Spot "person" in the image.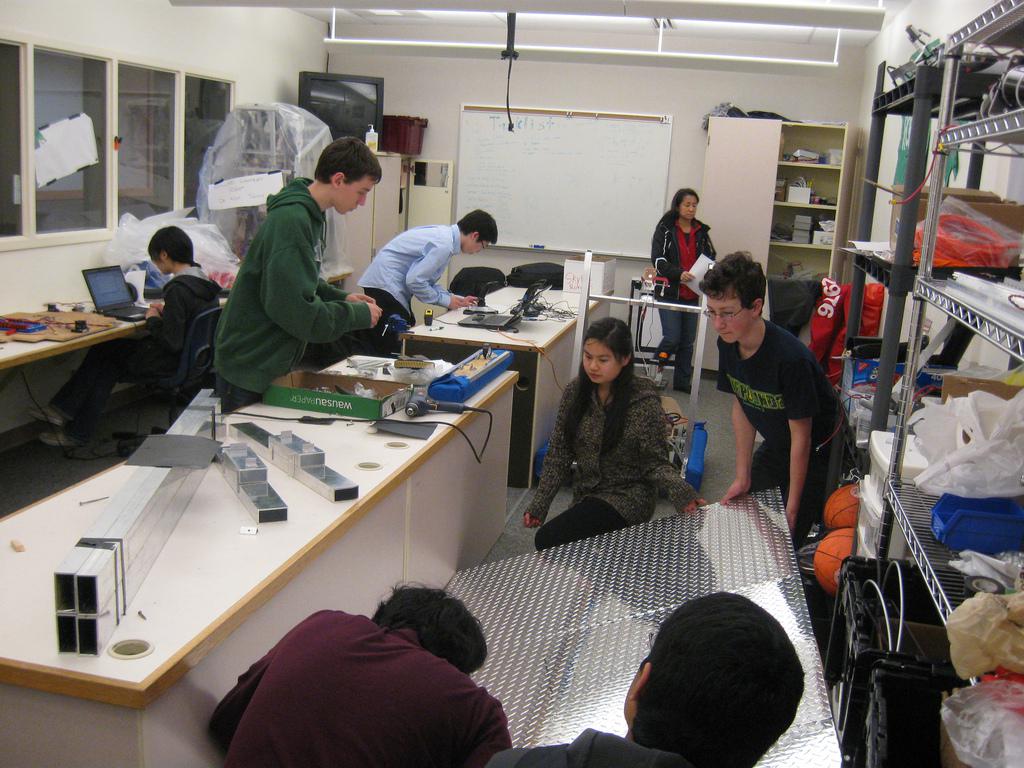
"person" found at box=[698, 245, 831, 546].
